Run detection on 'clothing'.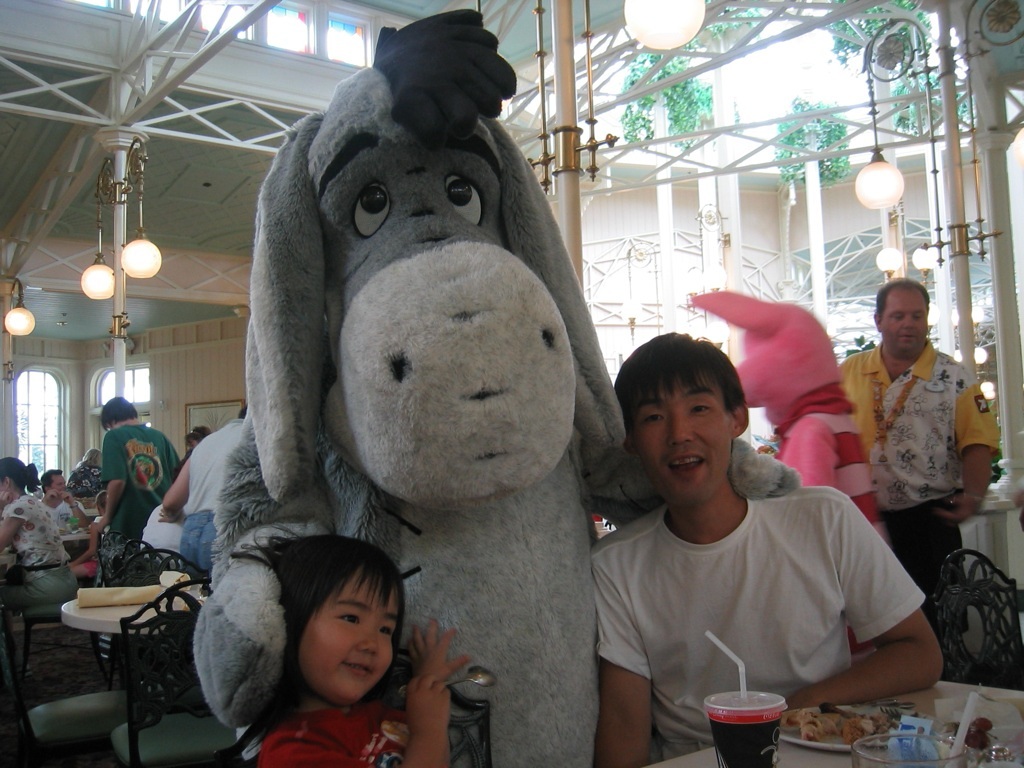
Result: rect(838, 338, 1005, 634).
